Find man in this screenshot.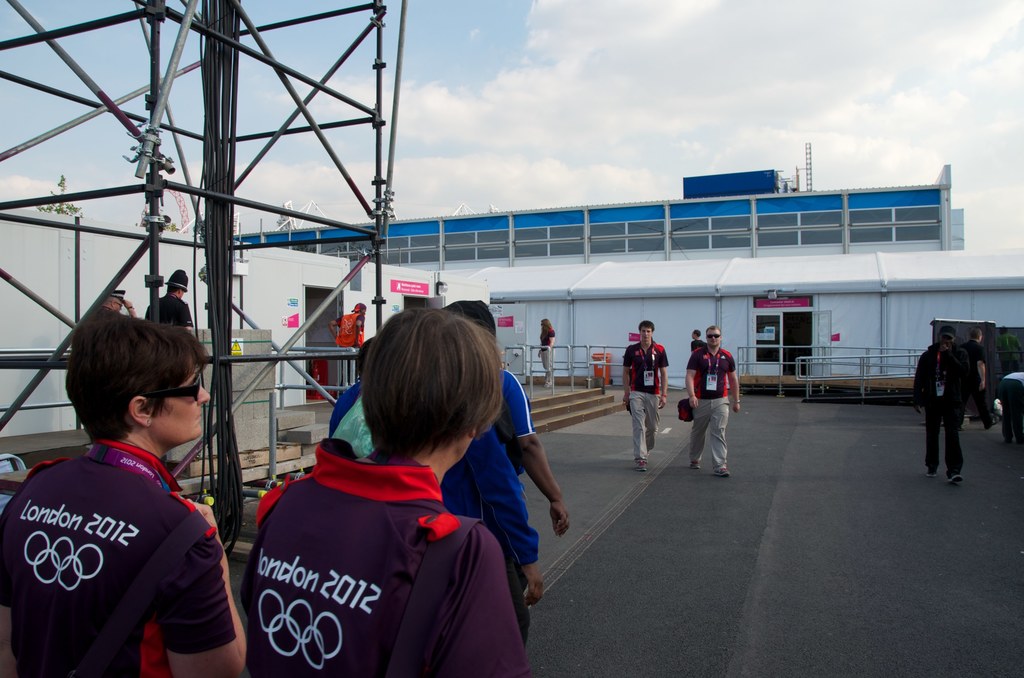
The bounding box for man is [left=689, top=330, right=707, bottom=357].
